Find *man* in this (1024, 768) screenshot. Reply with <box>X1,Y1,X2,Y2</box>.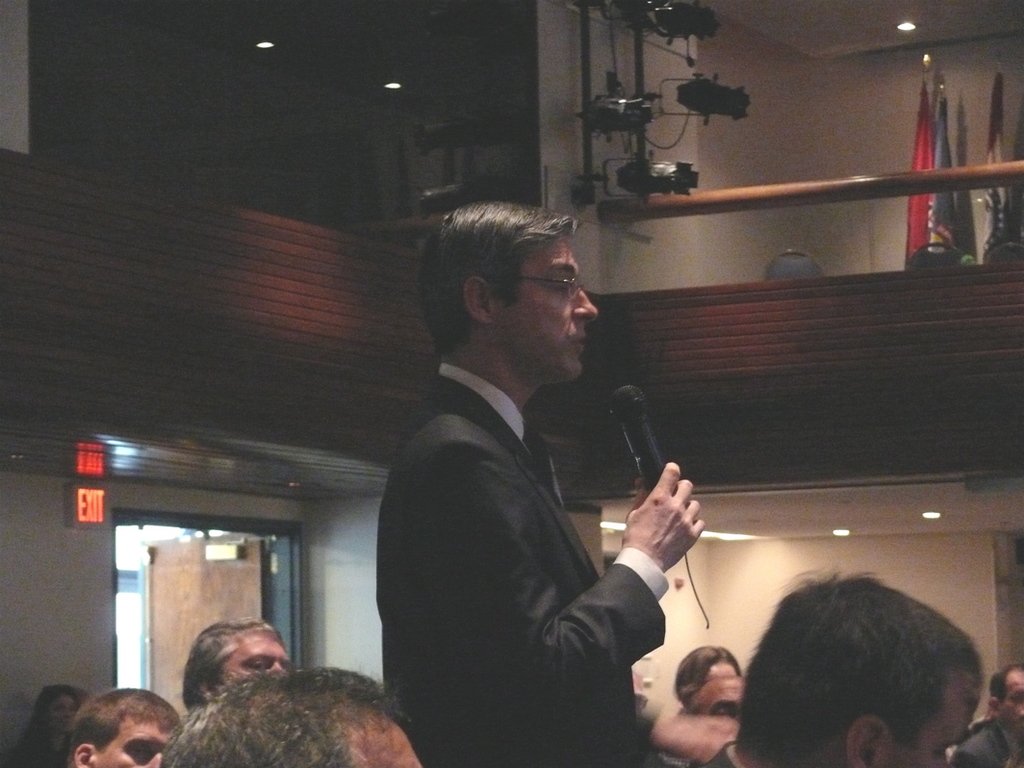
<box>700,555,977,767</box>.
